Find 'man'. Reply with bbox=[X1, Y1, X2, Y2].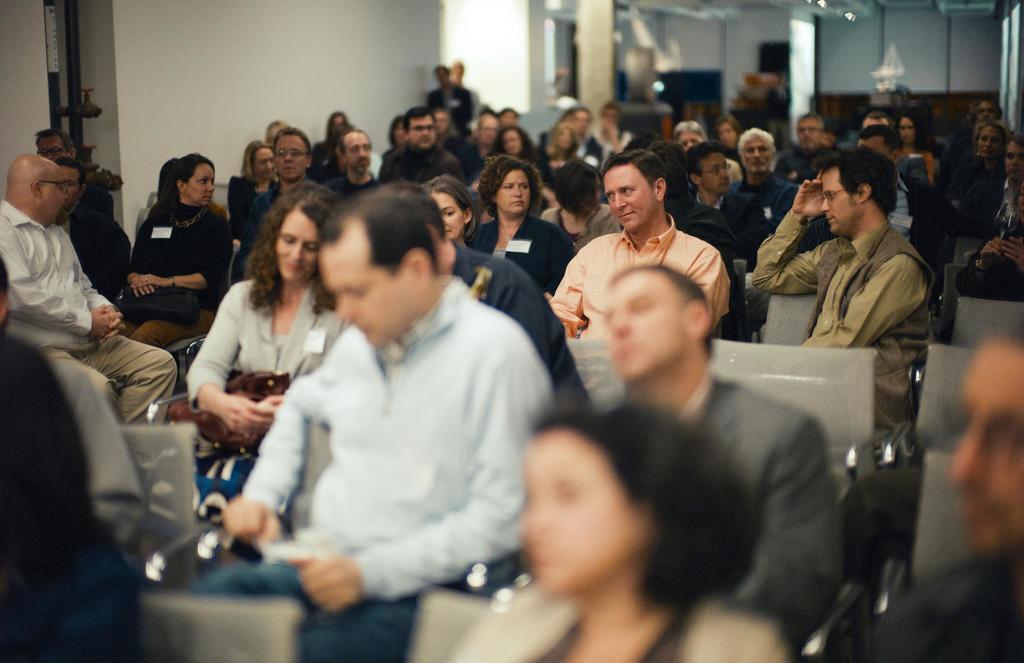
bbox=[724, 126, 794, 222].
